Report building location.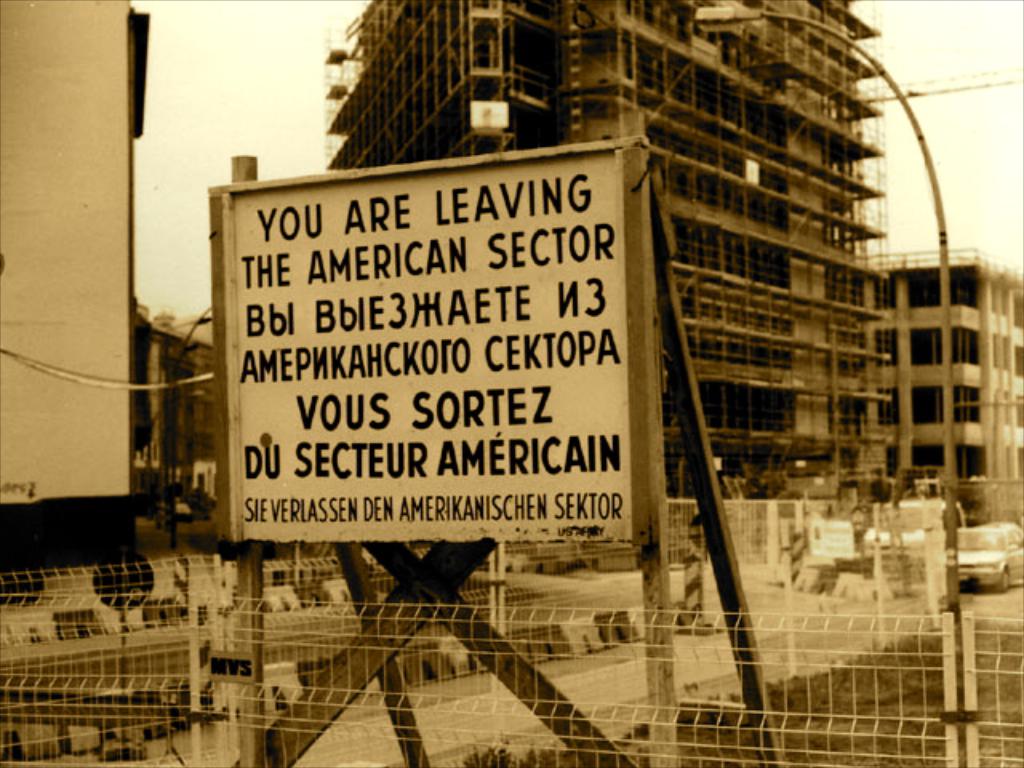
Report: locate(880, 245, 1022, 514).
